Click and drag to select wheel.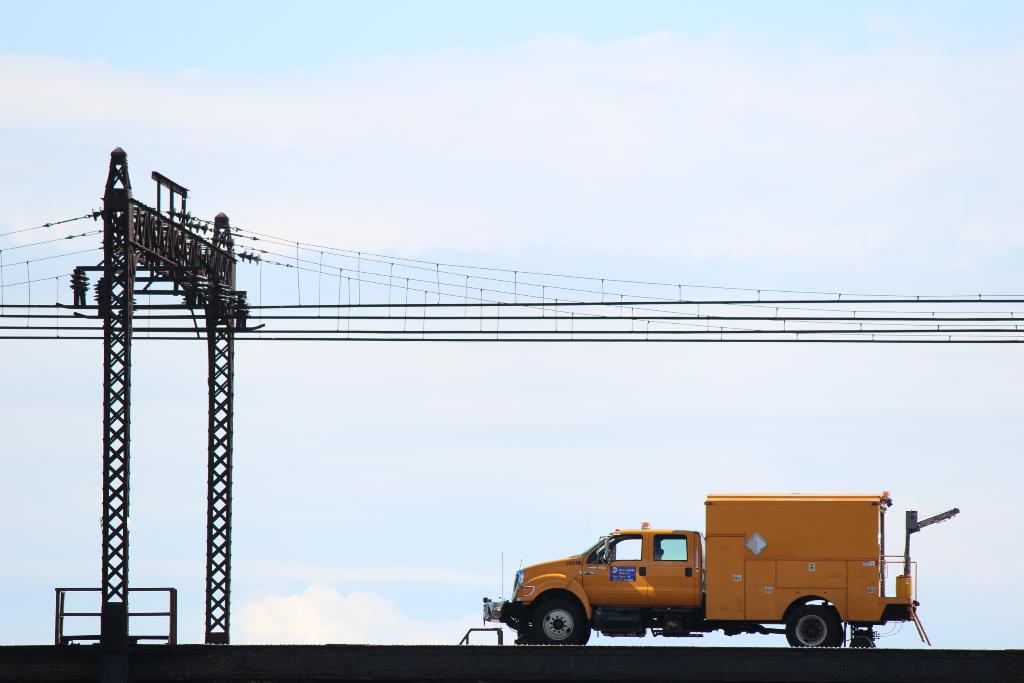
Selection: <box>534,600,586,645</box>.
